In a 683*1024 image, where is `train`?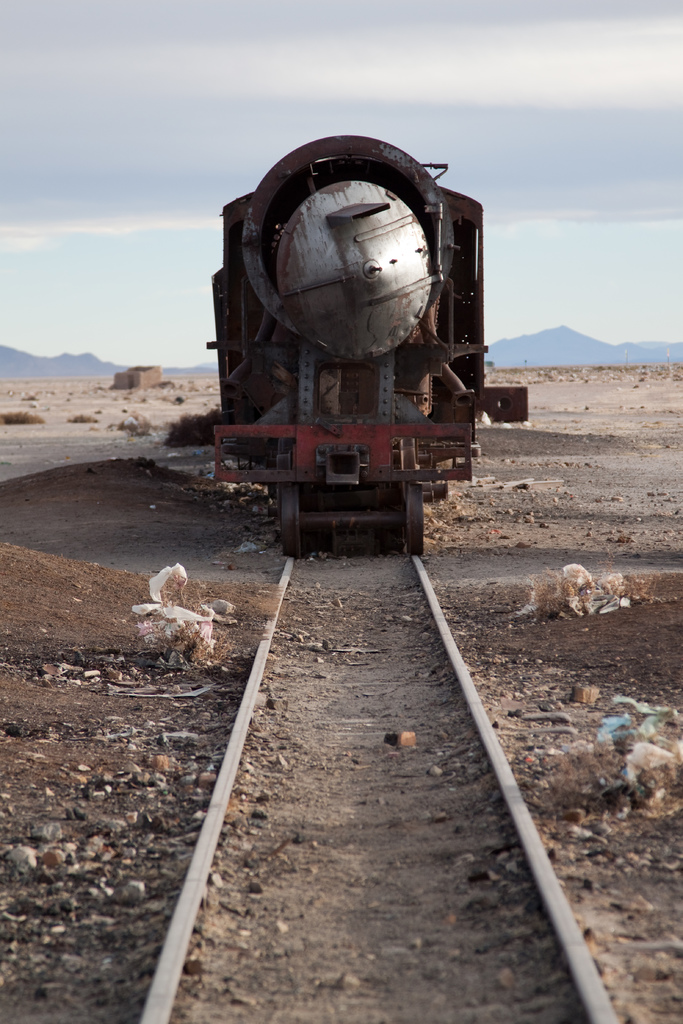
(left=203, top=131, right=536, bottom=547).
